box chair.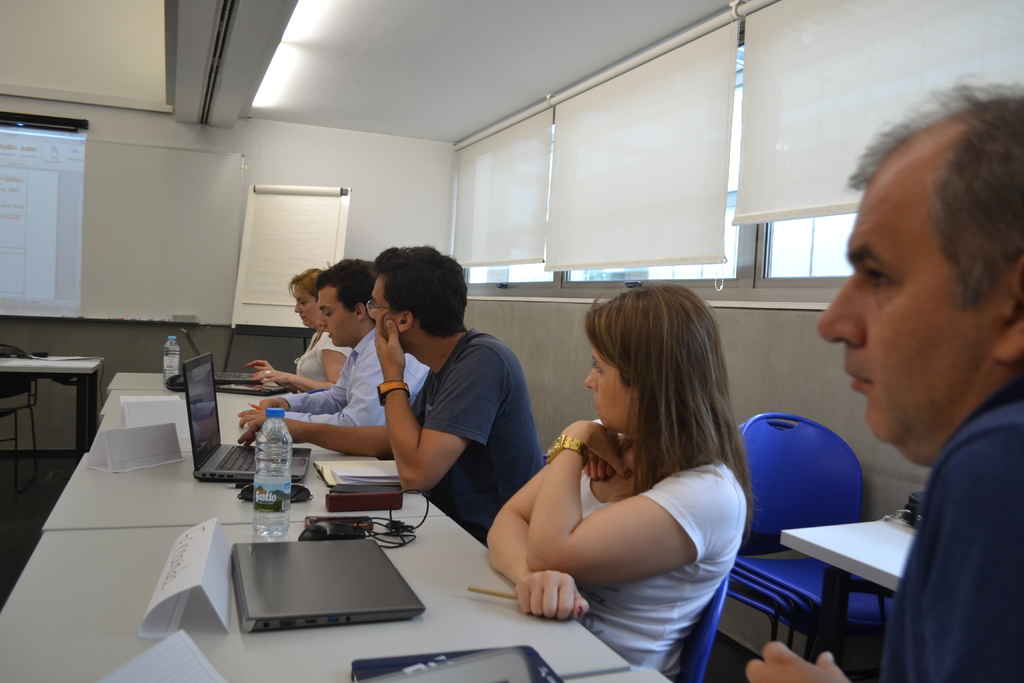
l=0, t=339, r=44, b=505.
